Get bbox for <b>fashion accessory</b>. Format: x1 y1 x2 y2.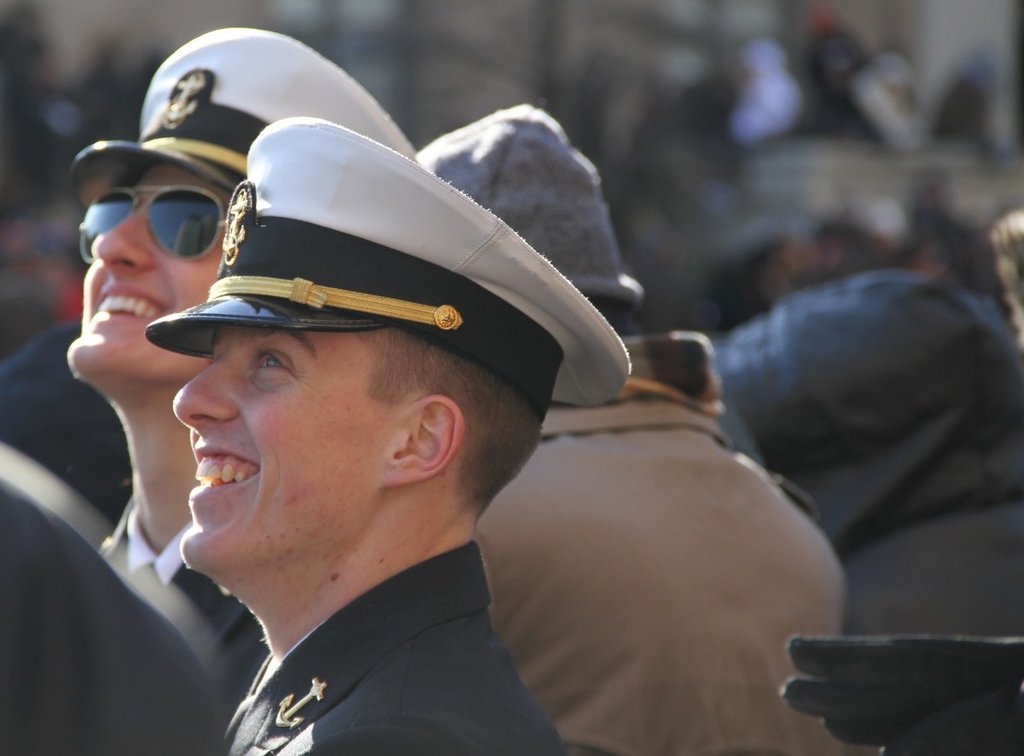
79 183 227 263.
